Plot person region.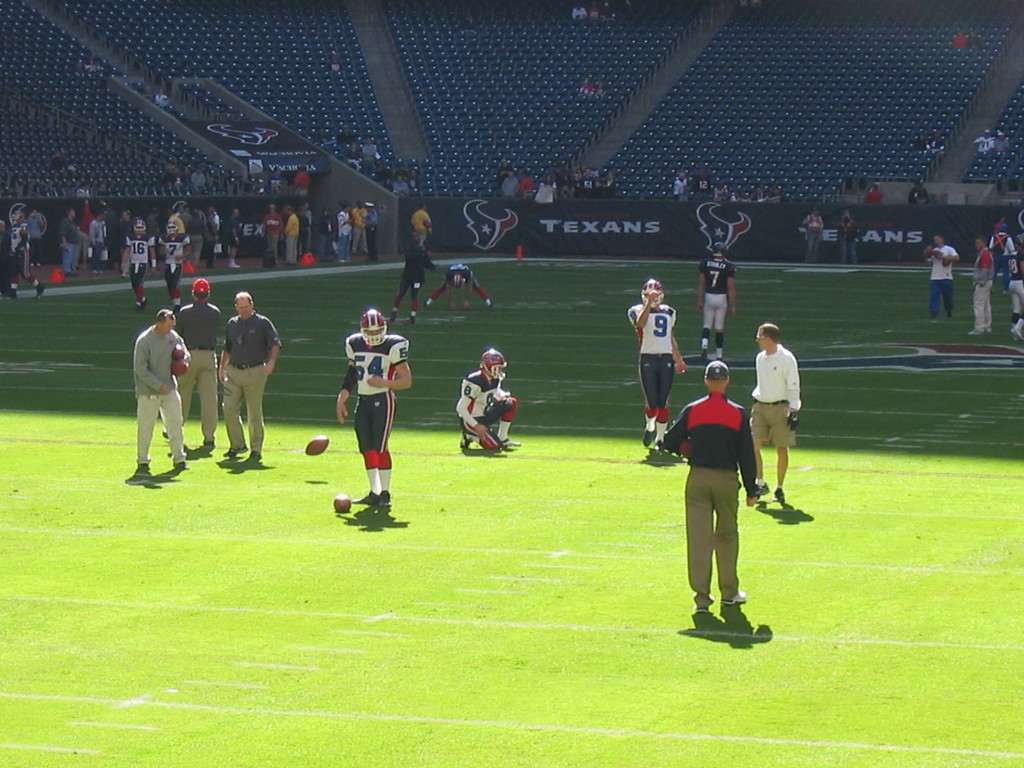
Plotted at select_region(660, 357, 759, 616).
